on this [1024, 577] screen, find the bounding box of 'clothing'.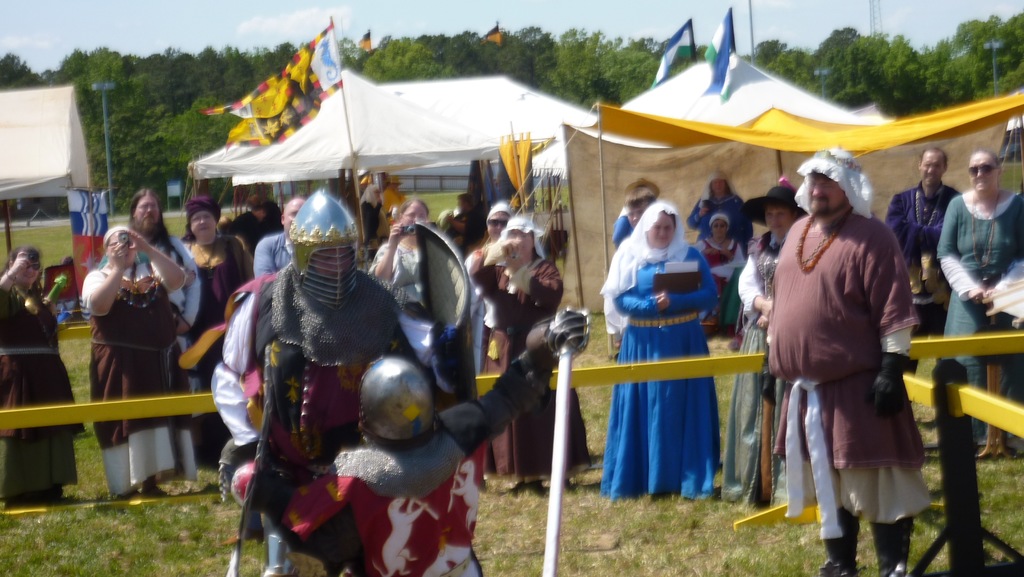
Bounding box: 883 181 964 378.
